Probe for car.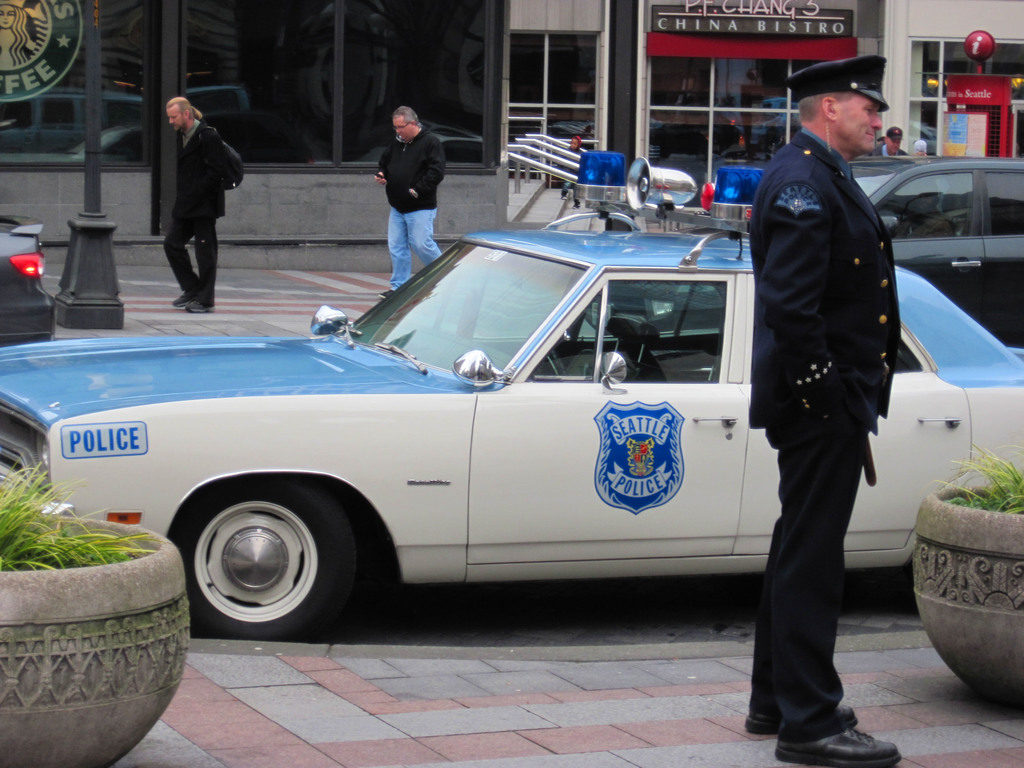
Probe result: [left=1, top=211, right=54, bottom=343].
